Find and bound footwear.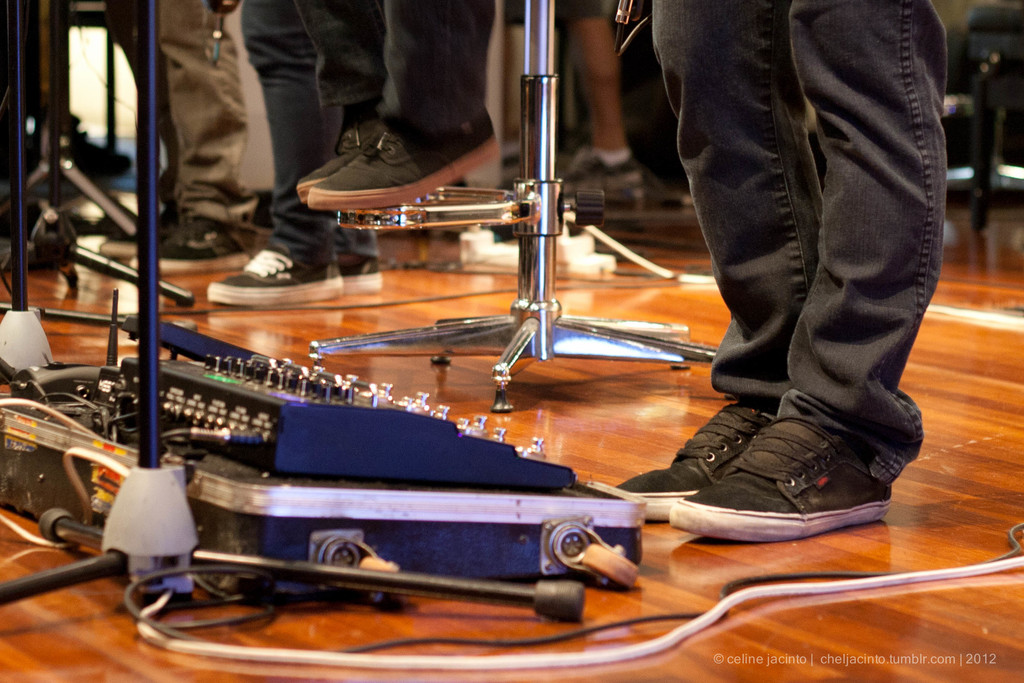
Bound: crop(308, 118, 502, 210).
